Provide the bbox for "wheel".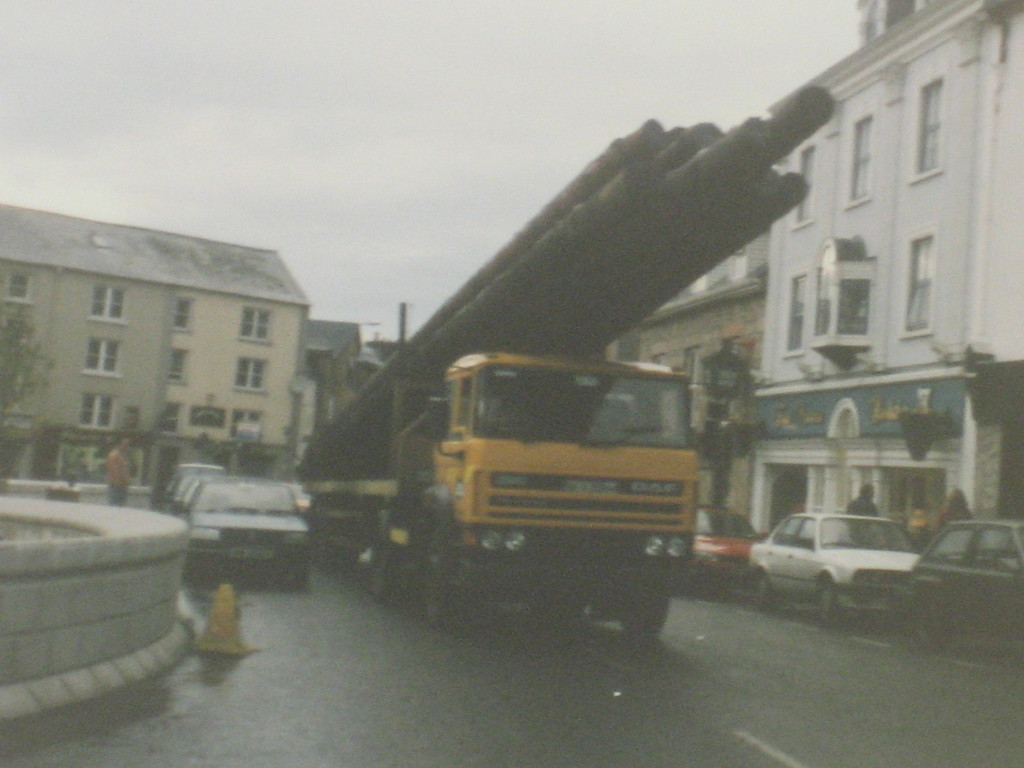
{"left": 909, "top": 595, "right": 950, "bottom": 655}.
